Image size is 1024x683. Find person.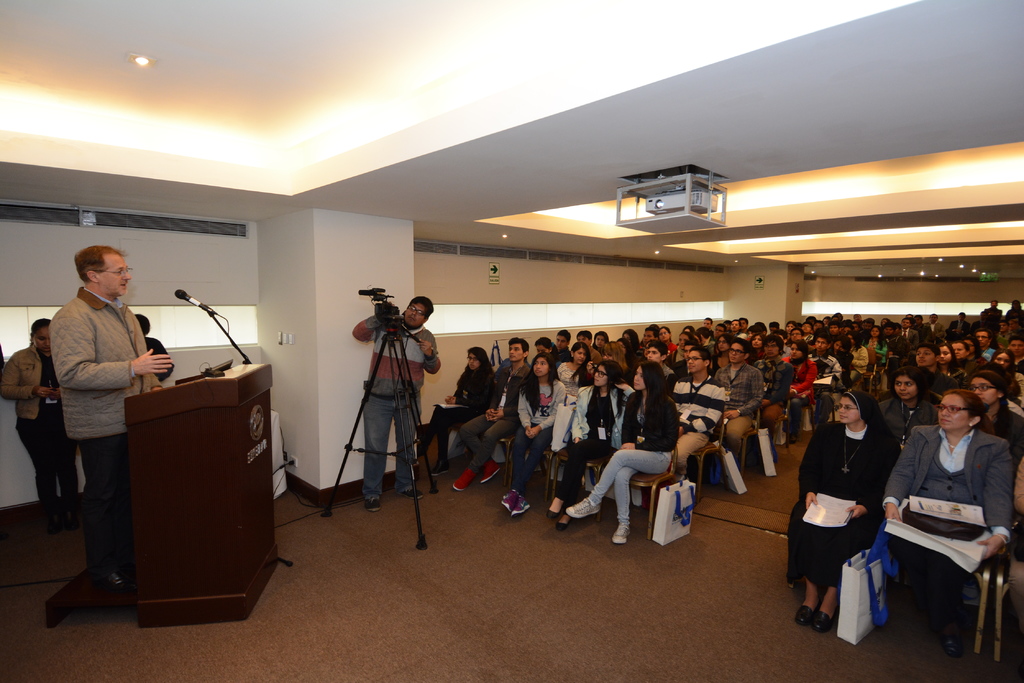
bbox(43, 242, 174, 604).
